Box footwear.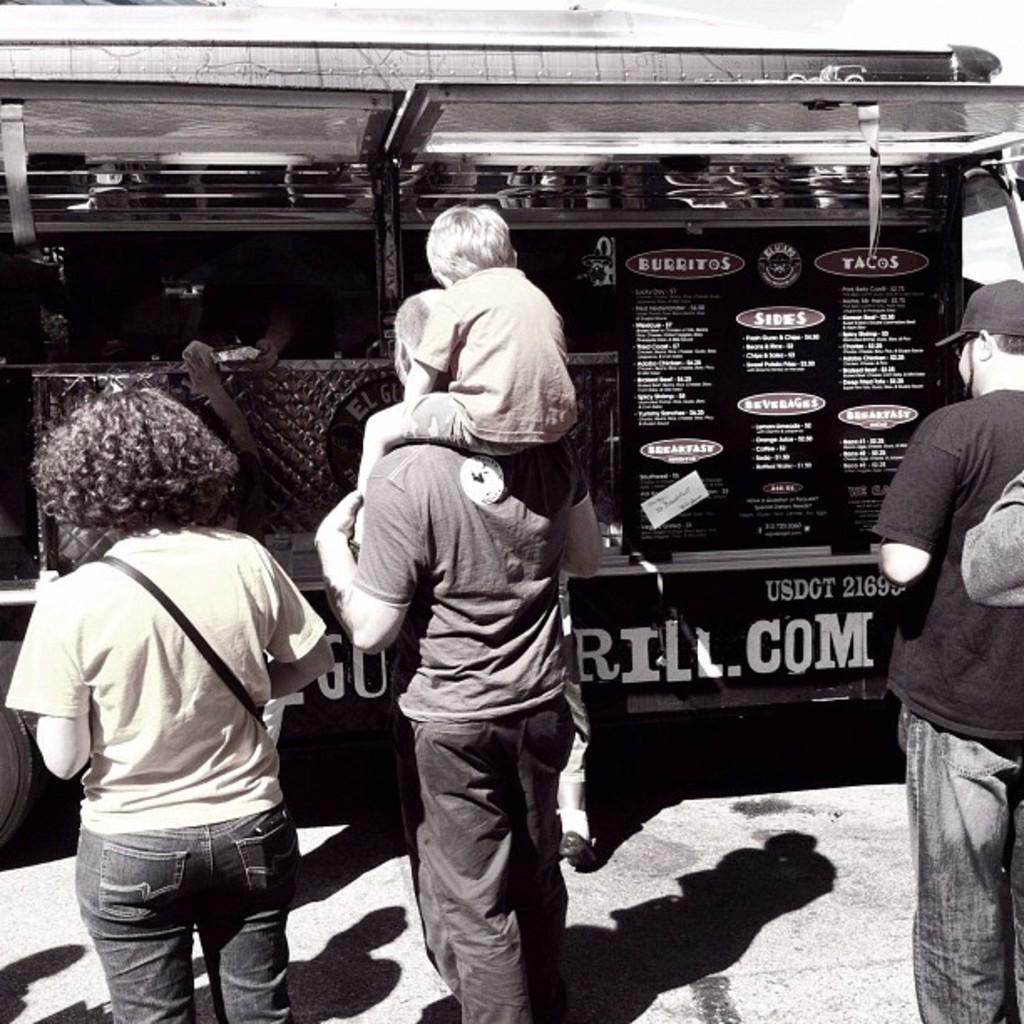
557 830 599 872.
